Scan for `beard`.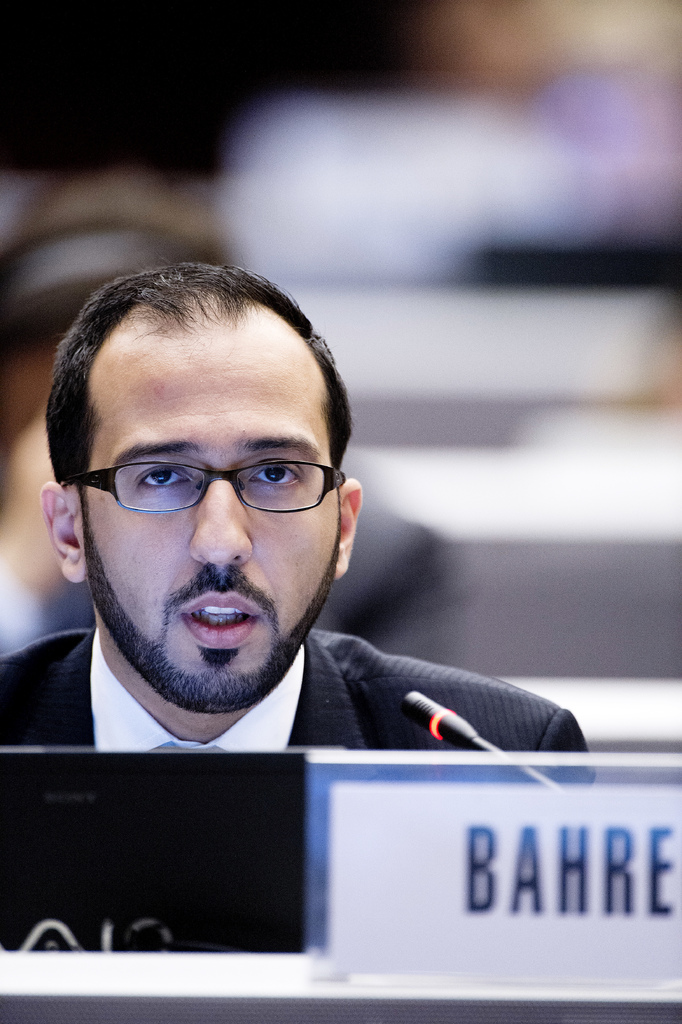
Scan result: x1=77, y1=515, x2=320, y2=682.
